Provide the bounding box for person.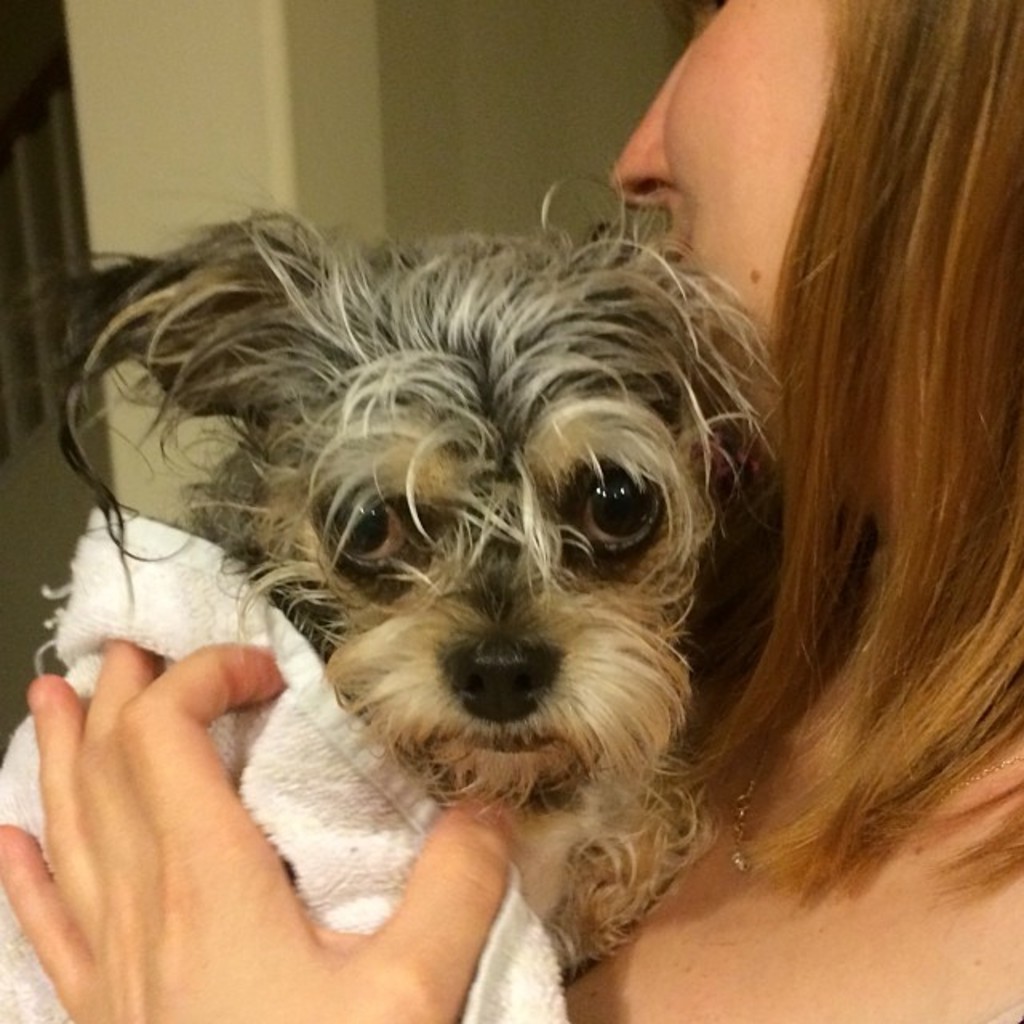
detection(0, 0, 1022, 1022).
